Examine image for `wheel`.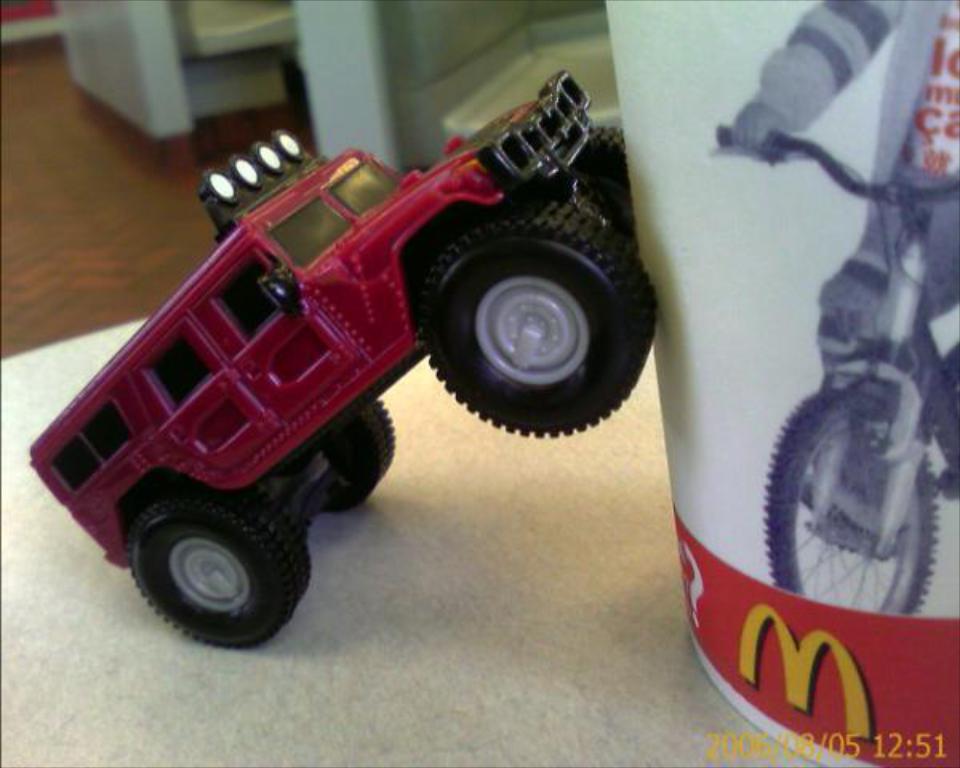
Examination result: rect(762, 384, 941, 613).
